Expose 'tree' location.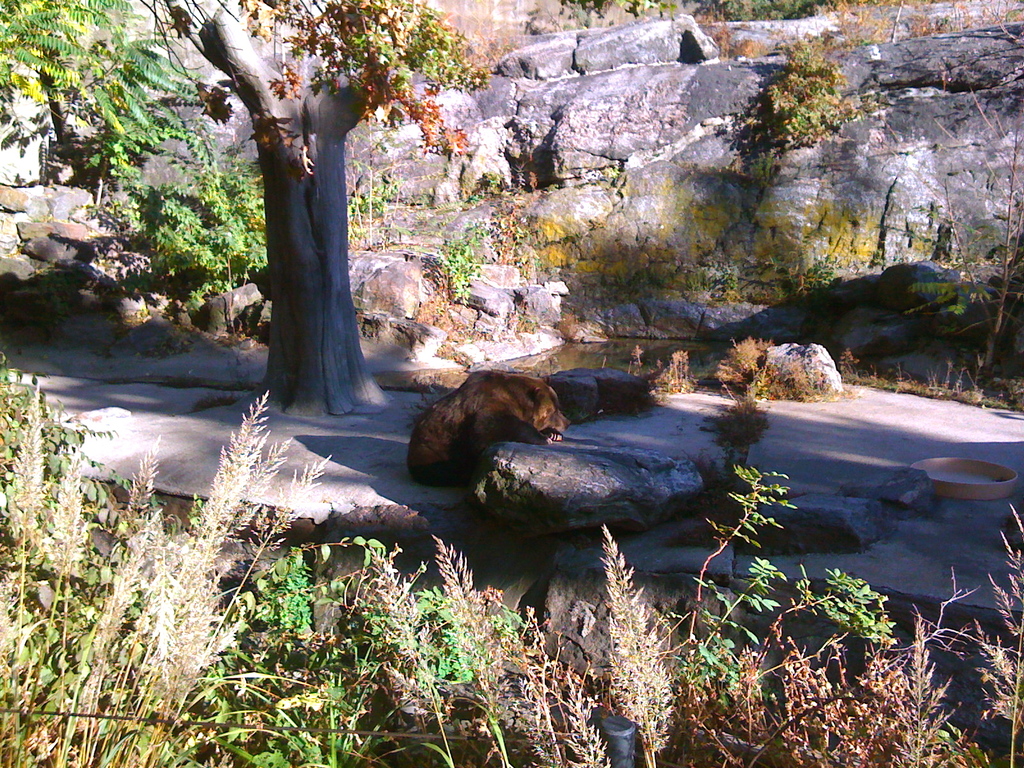
Exposed at pyautogui.locateOnScreen(0, 0, 209, 177).
